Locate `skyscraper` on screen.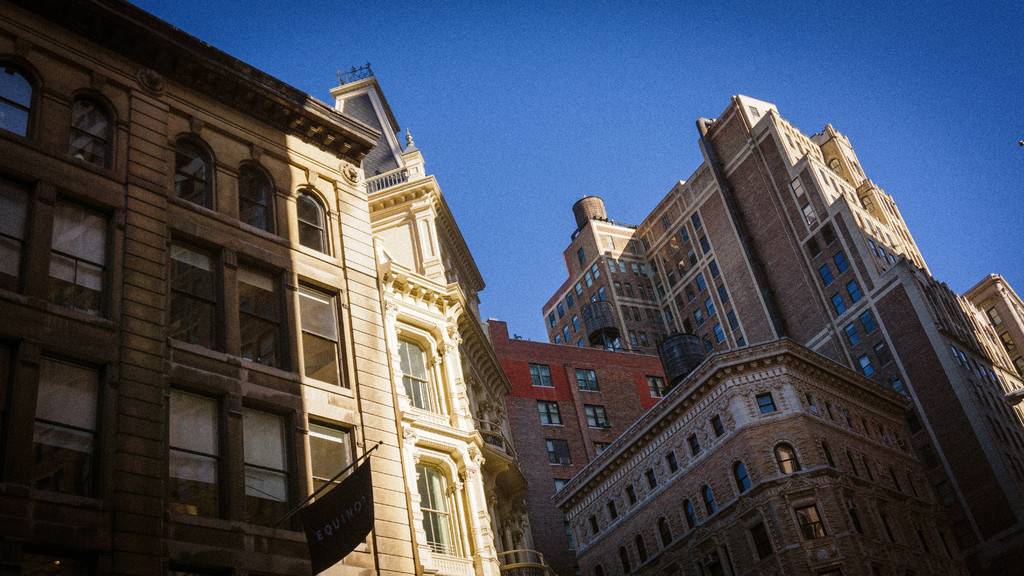
On screen at 480/94/1023/575.
